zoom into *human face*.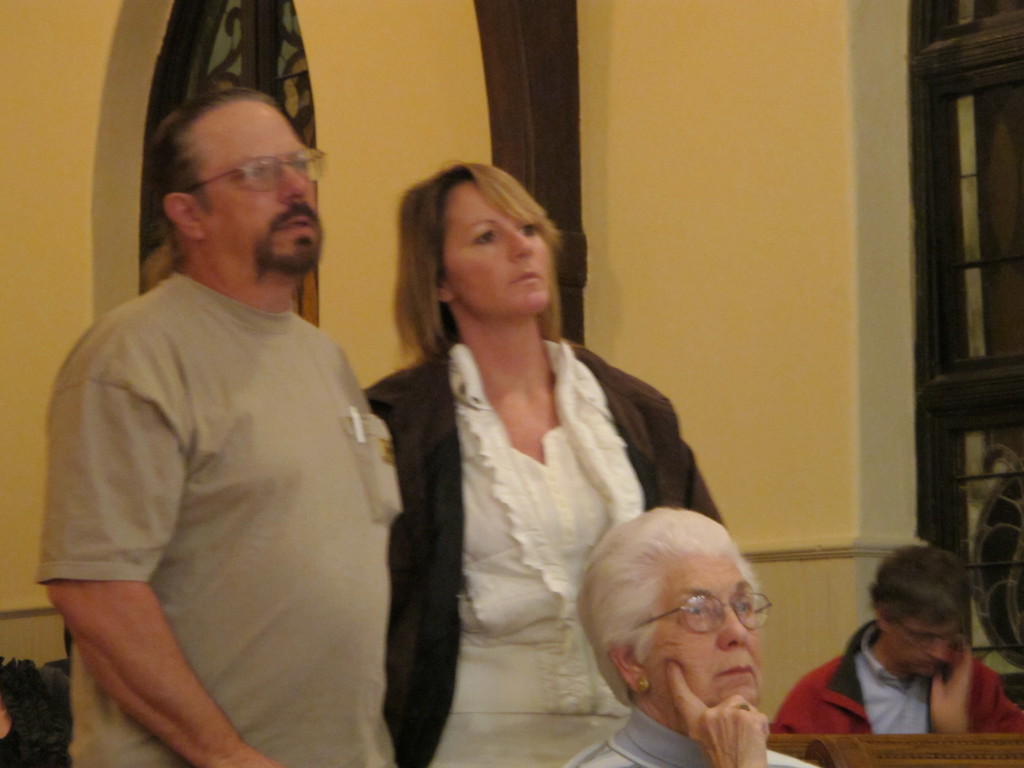
Zoom target: 654,542,760,705.
